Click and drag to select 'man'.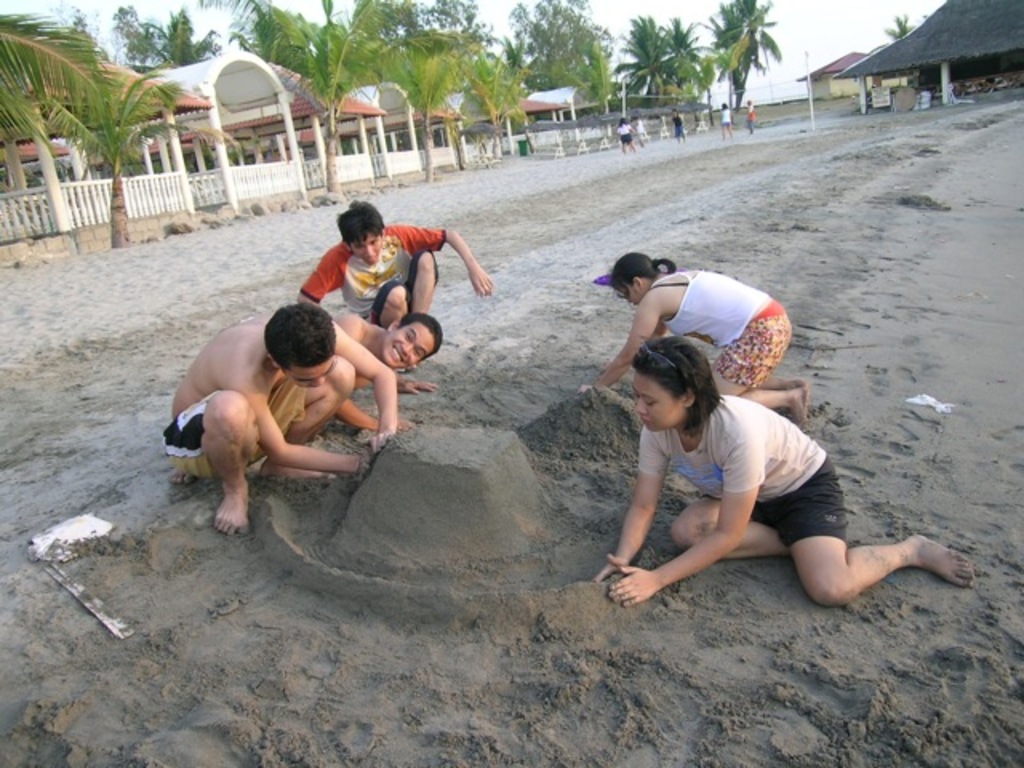
Selection: 166 267 426 547.
